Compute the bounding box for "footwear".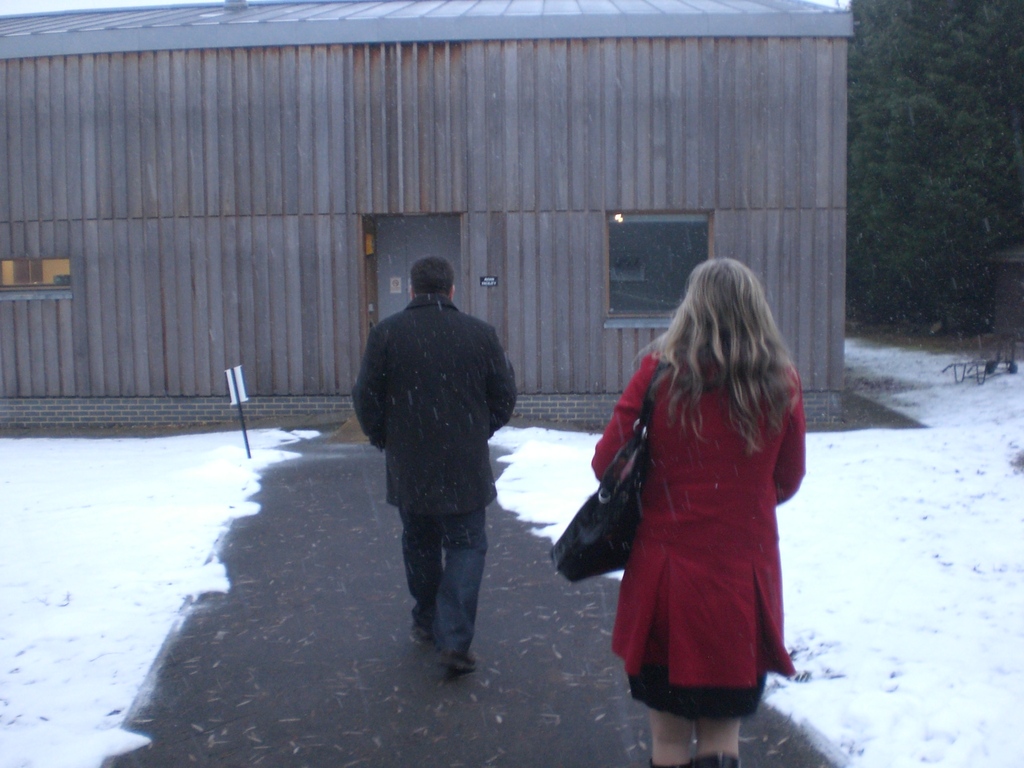
<box>432,648,479,675</box>.
